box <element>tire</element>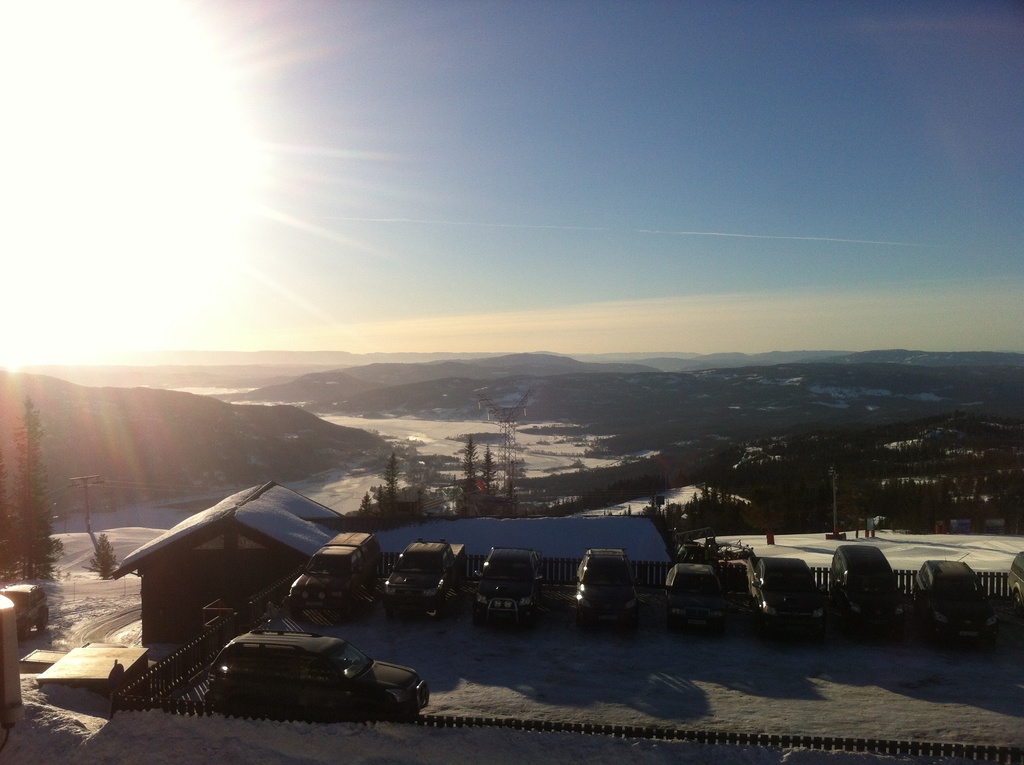
824:584:833:599
